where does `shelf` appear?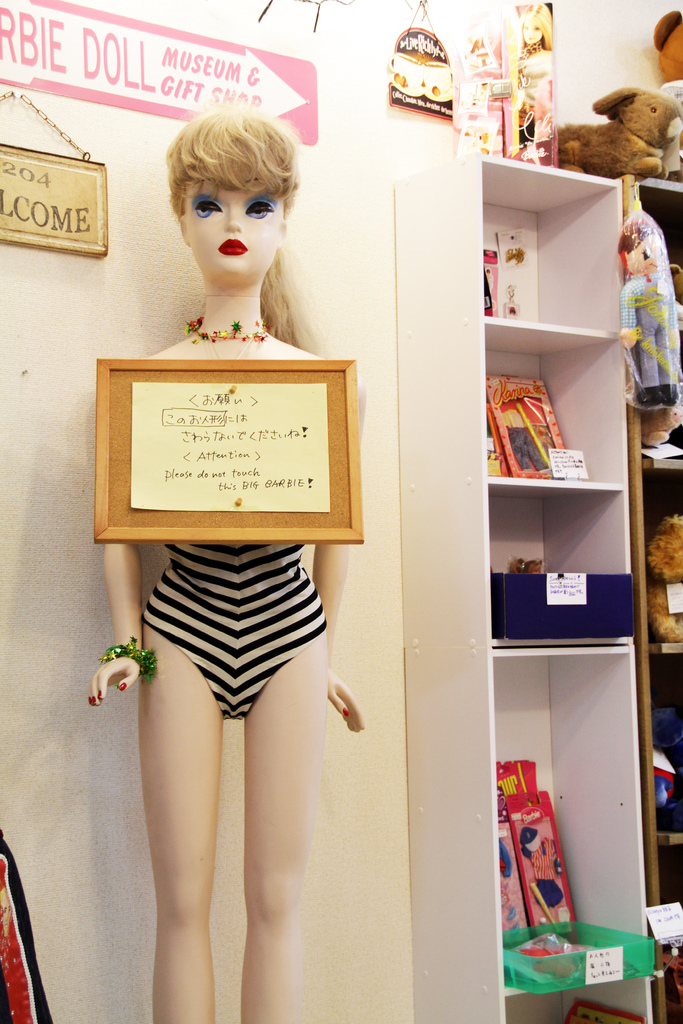
Appears at BBox(625, 182, 682, 977).
